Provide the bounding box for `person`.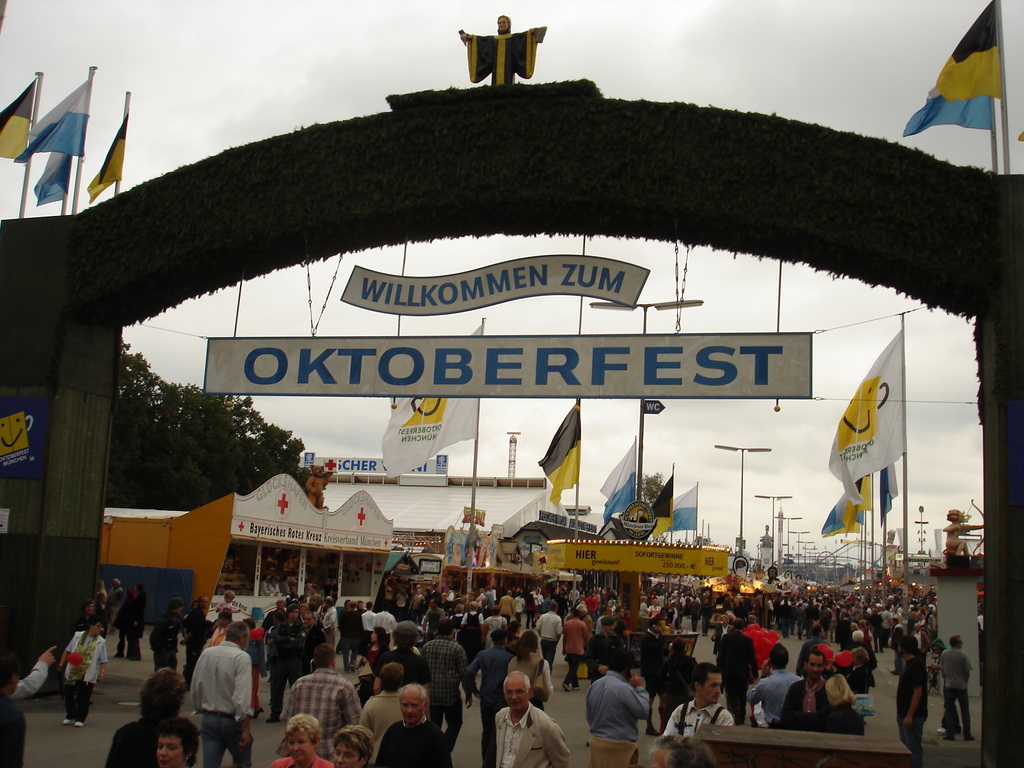
(x1=271, y1=710, x2=330, y2=767).
